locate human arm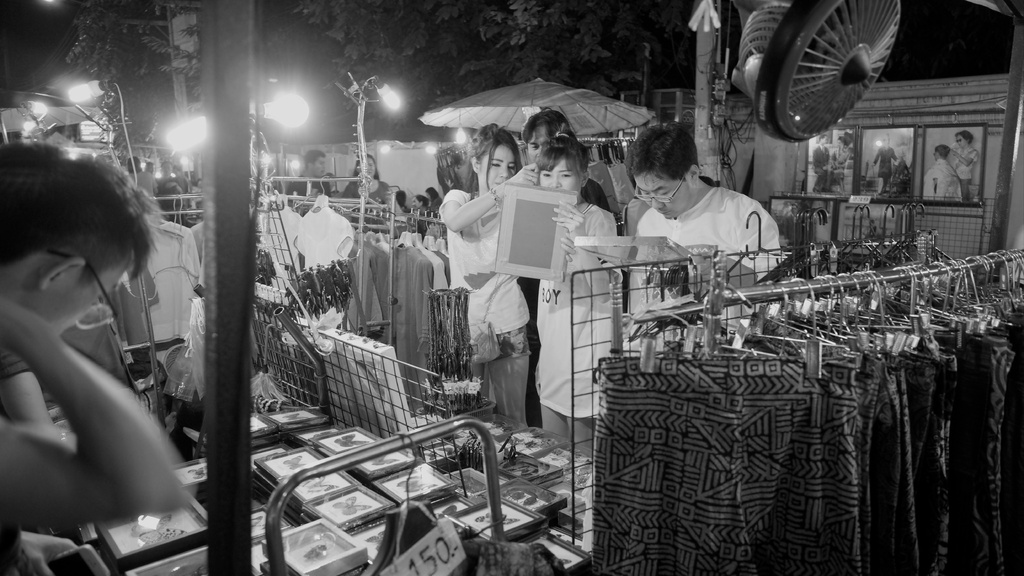
{"x1": 446, "y1": 163, "x2": 540, "y2": 233}
